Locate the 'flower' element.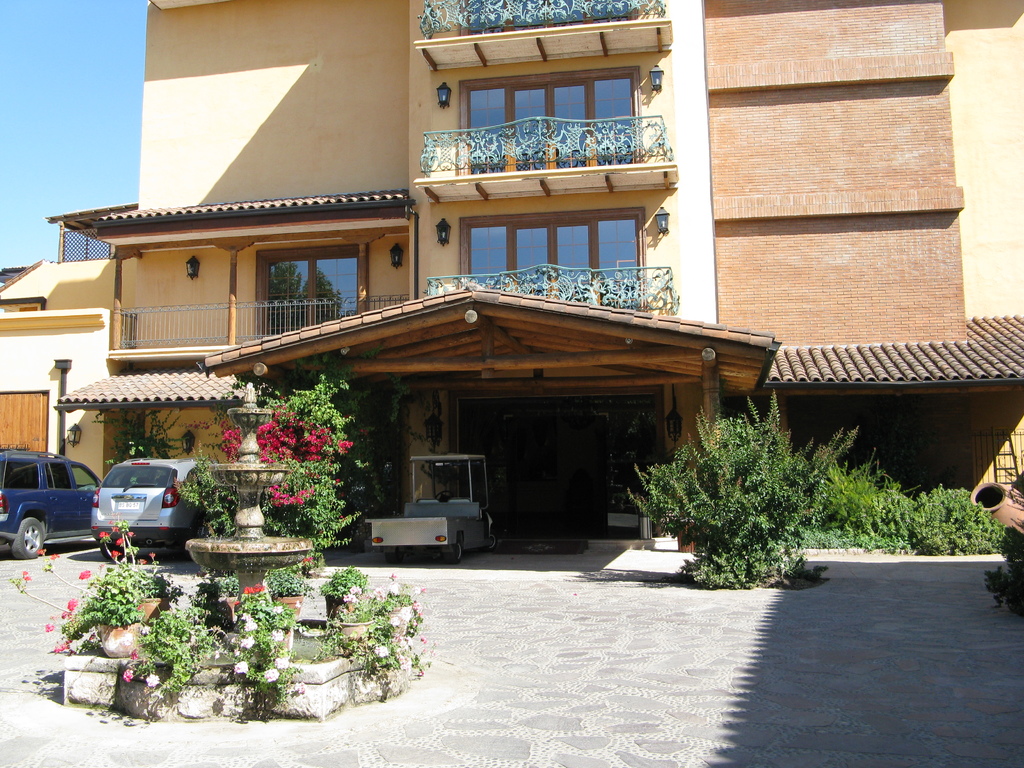
Element bbox: x1=250 y1=407 x2=353 y2=461.
